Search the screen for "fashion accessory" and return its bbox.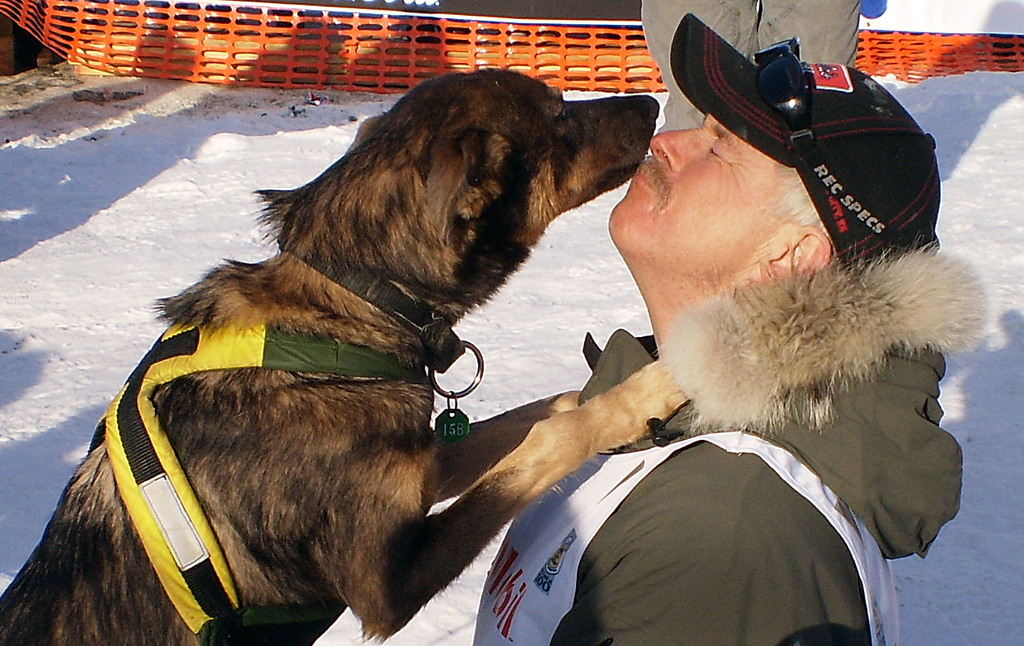
Found: bbox(668, 12, 941, 272).
